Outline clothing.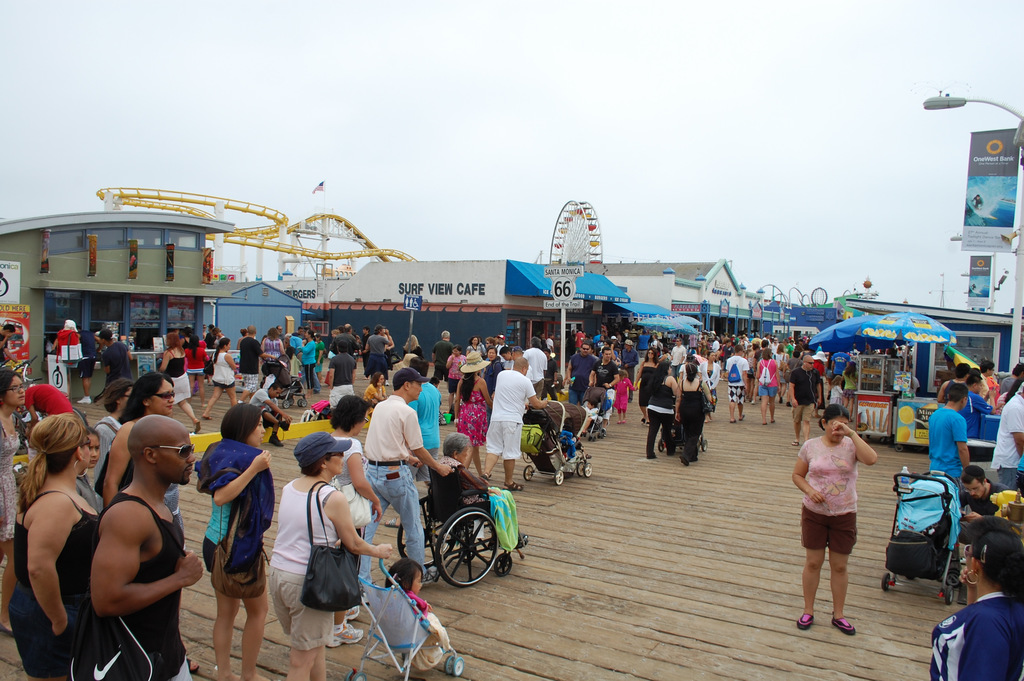
Outline: [left=332, top=350, right=352, bottom=393].
